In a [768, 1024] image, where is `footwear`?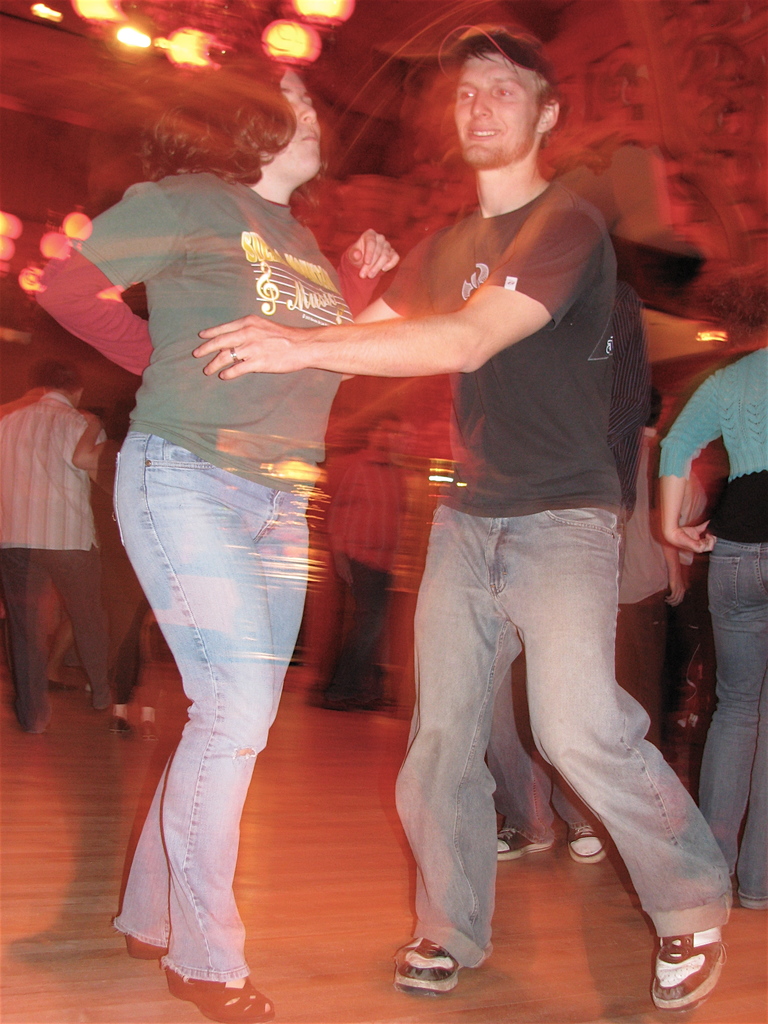
x1=494 y1=820 x2=557 y2=855.
